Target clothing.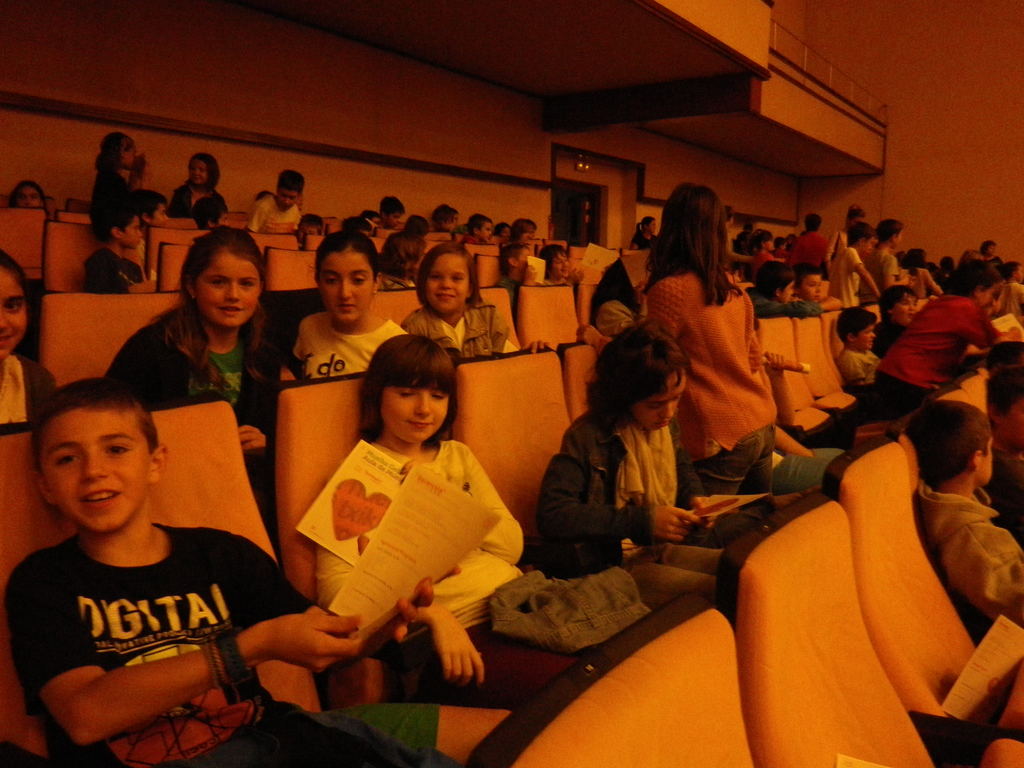
Target region: [833,344,886,387].
